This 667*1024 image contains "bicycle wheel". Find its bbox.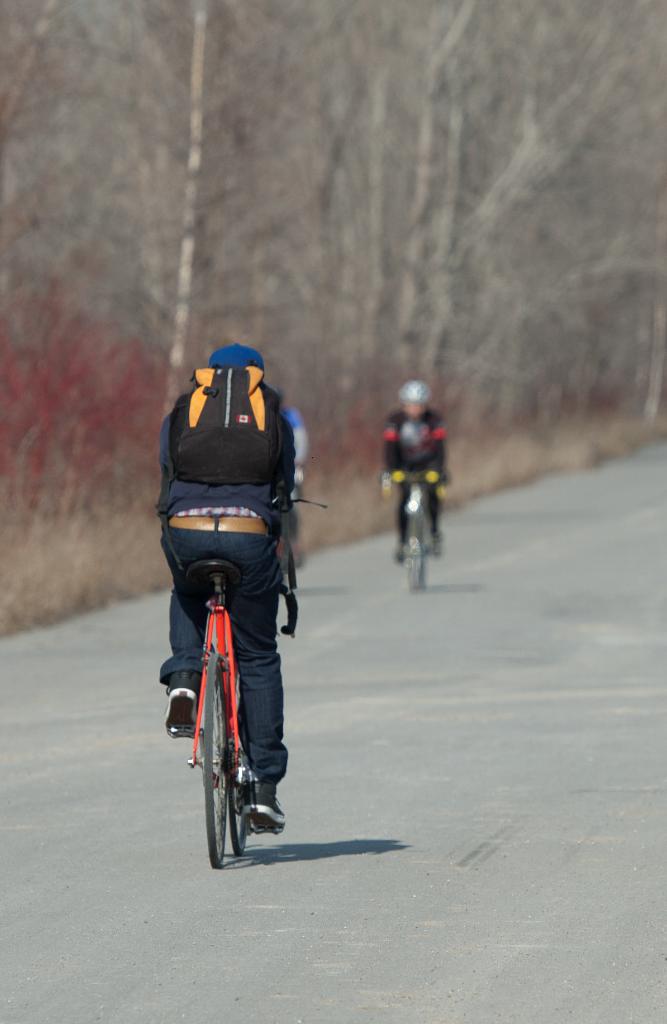
399/494/449/584.
